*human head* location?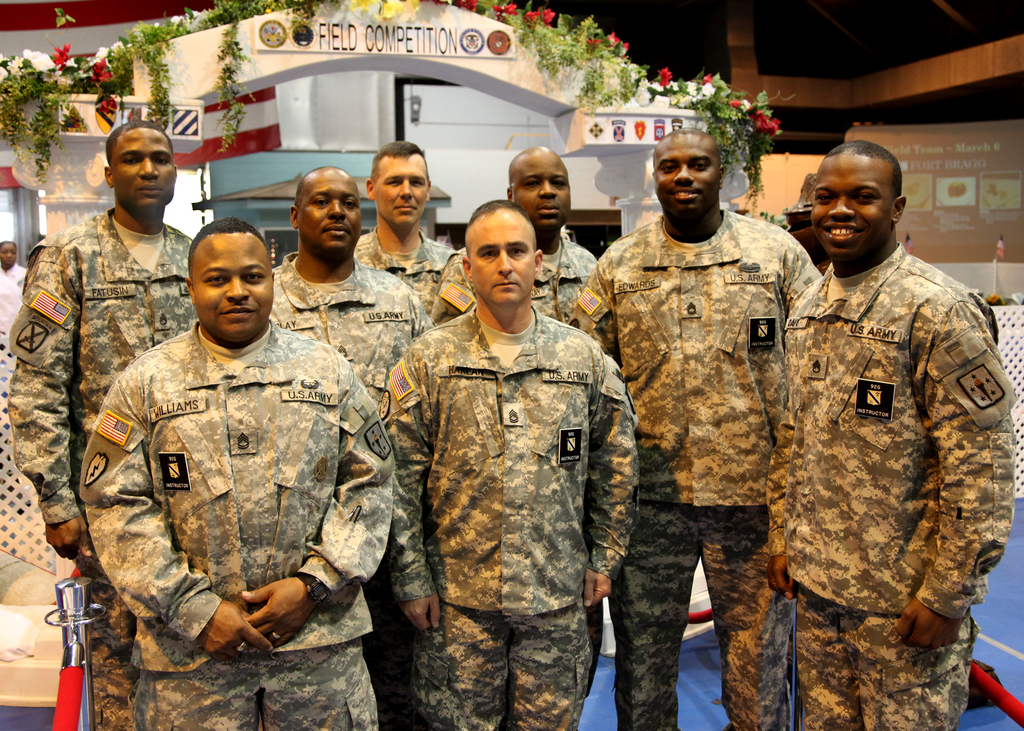
x1=649, y1=127, x2=724, y2=230
